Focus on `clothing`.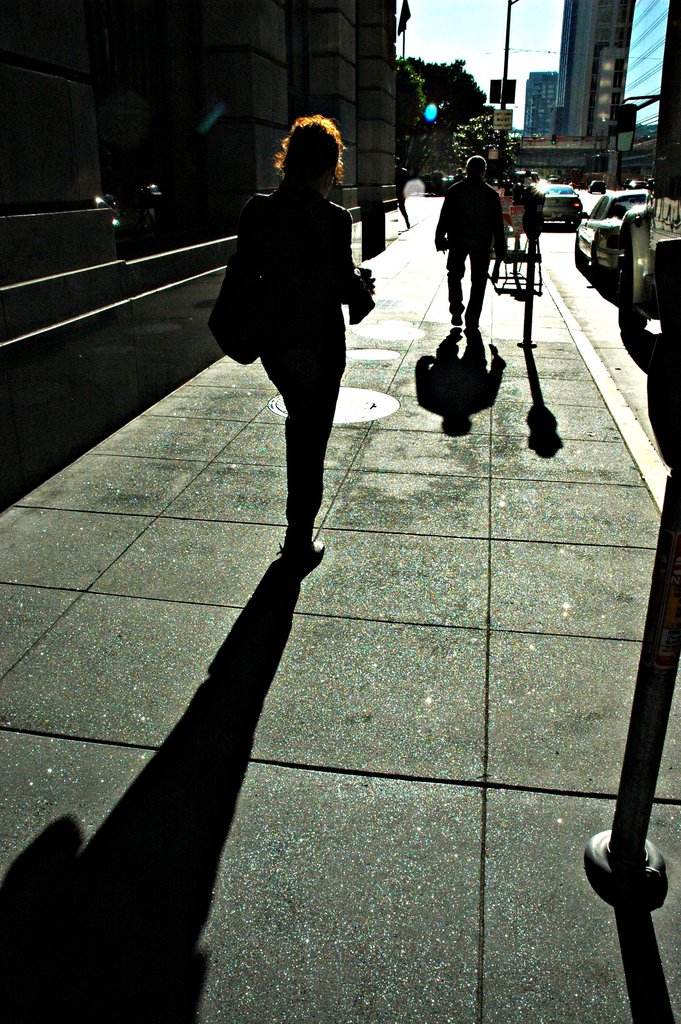
Focused at 224 132 378 501.
